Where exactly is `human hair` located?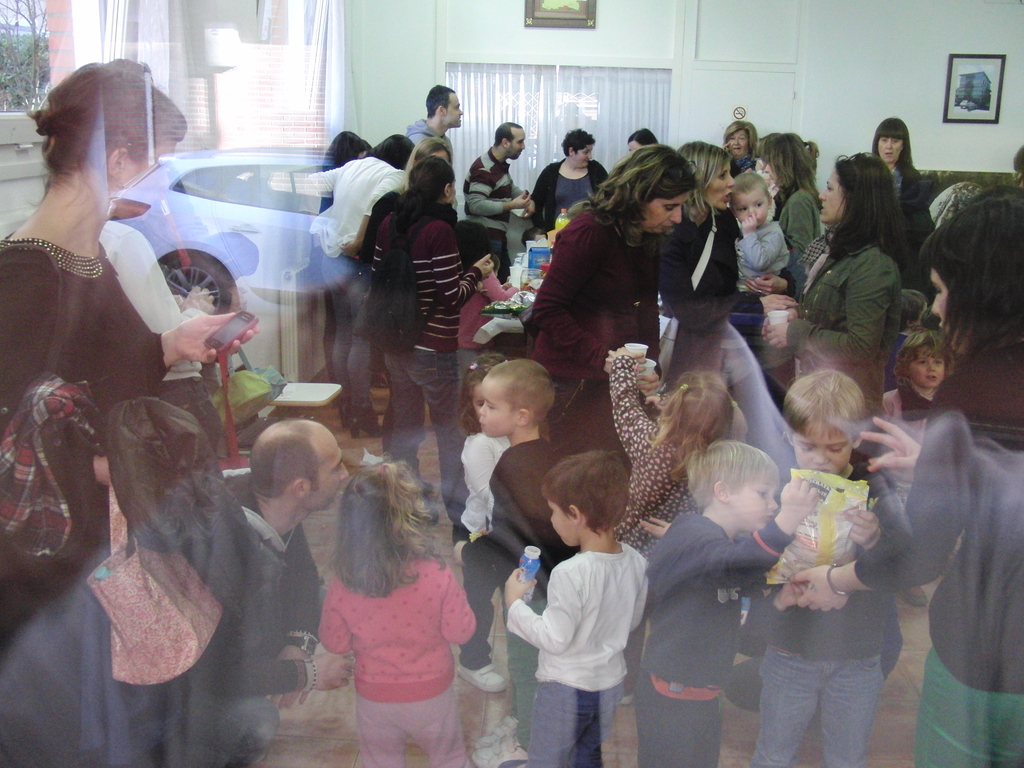
Its bounding box is {"x1": 330, "y1": 459, "x2": 431, "y2": 589}.
